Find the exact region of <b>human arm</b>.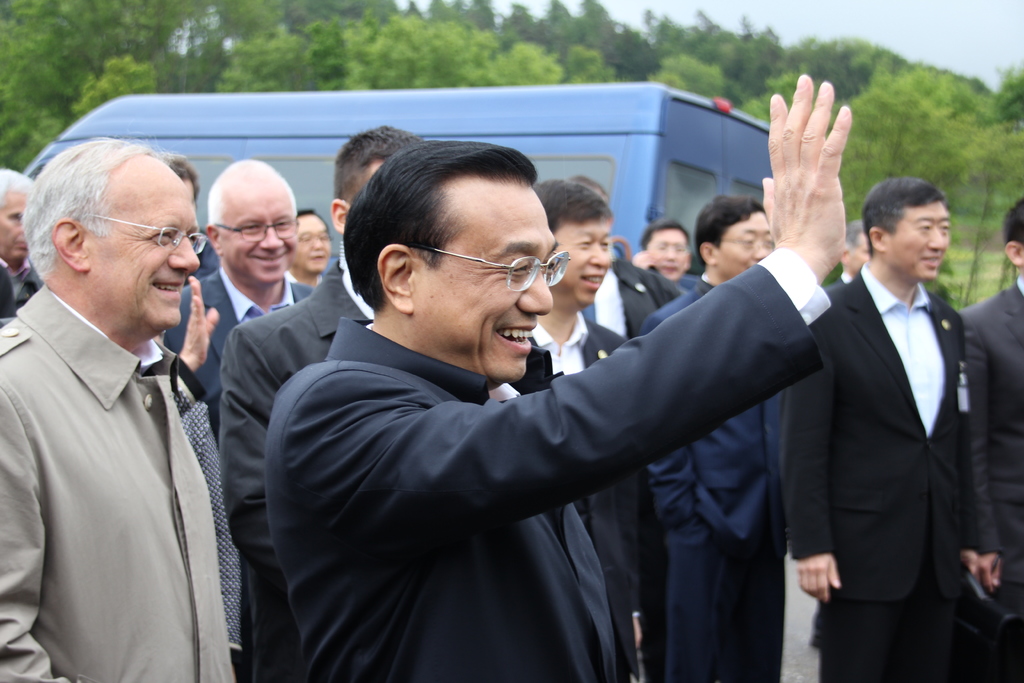
Exact region: bbox=[790, 294, 837, 603].
